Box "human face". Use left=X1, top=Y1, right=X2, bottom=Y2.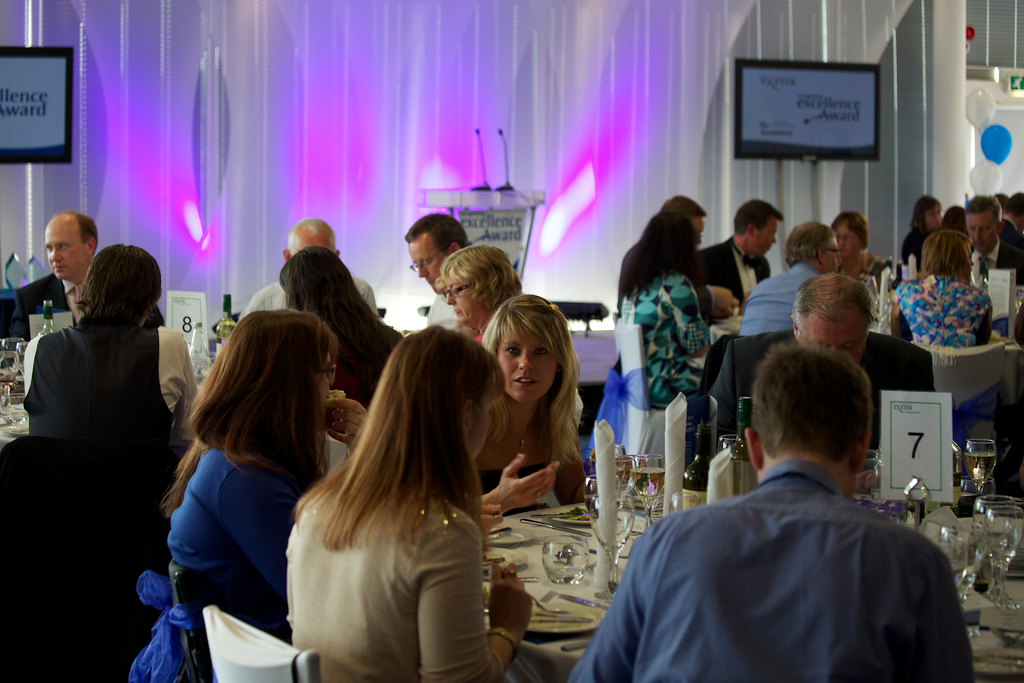
left=799, top=317, right=865, bottom=361.
